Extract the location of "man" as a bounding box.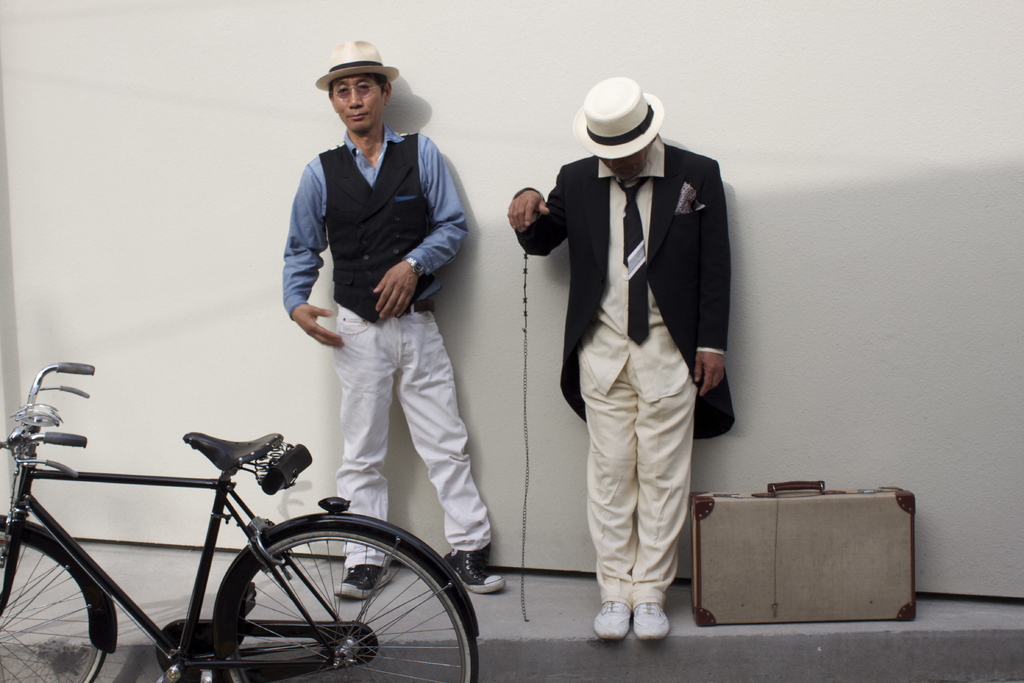
(514, 60, 742, 660).
